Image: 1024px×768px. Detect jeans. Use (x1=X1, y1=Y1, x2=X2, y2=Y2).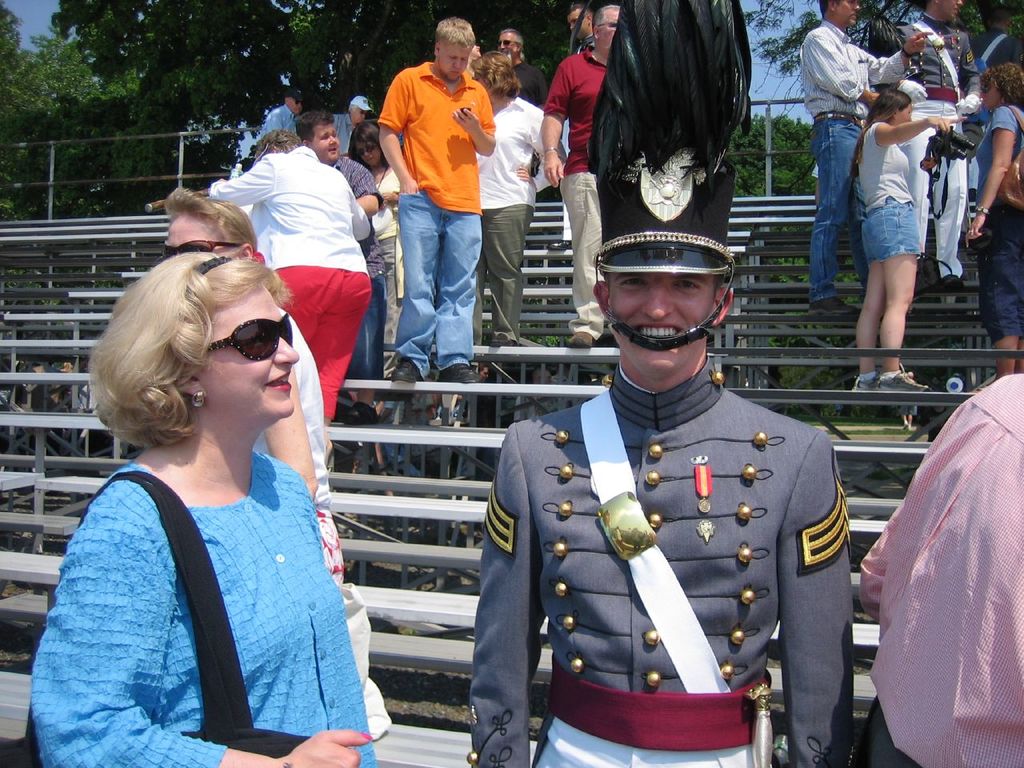
(x1=383, y1=182, x2=494, y2=389).
